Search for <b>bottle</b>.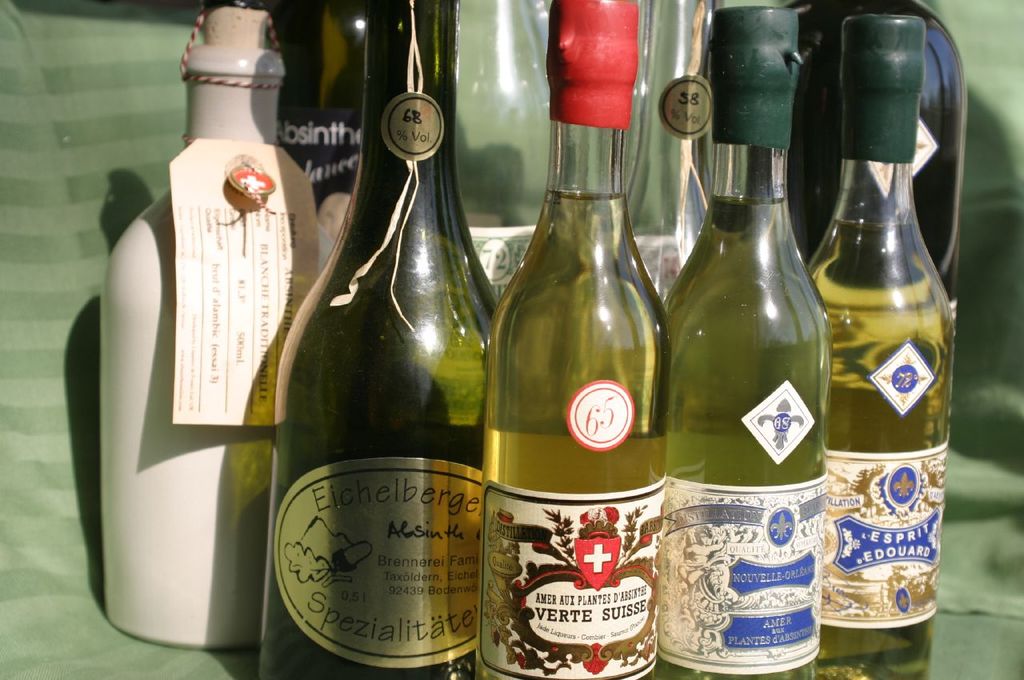
Found at detection(266, 0, 372, 258).
